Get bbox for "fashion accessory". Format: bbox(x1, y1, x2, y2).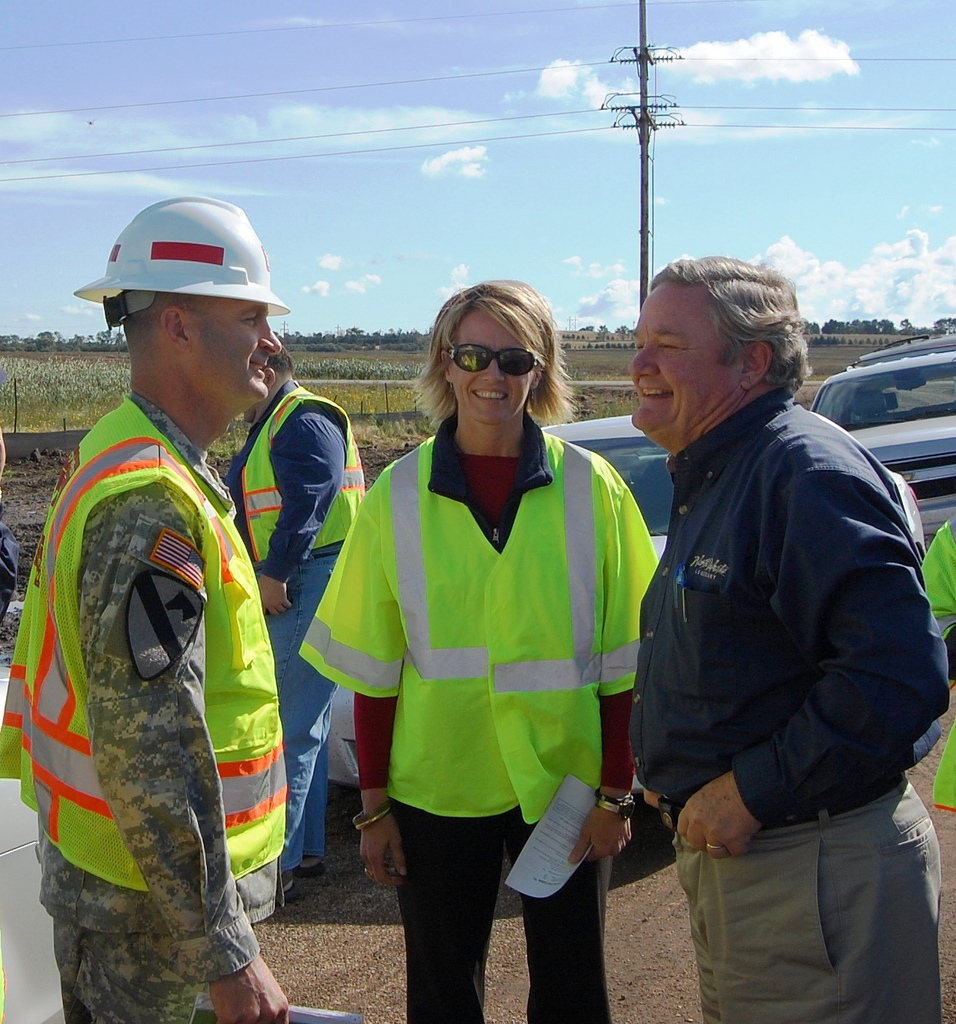
bbox(293, 853, 325, 880).
